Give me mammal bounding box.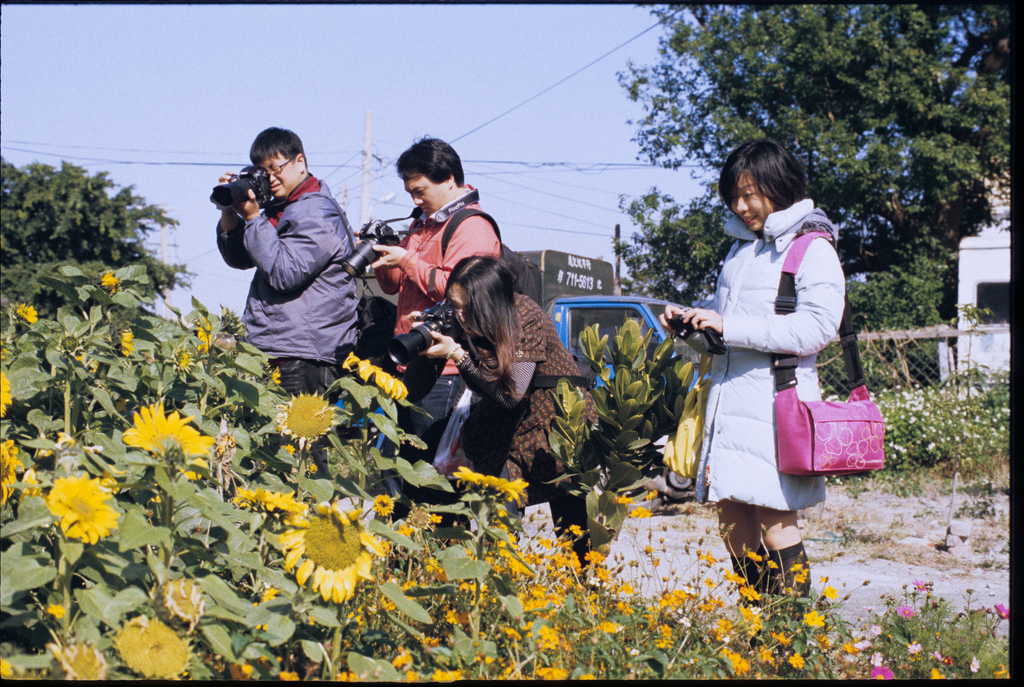
407 253 591 545.
